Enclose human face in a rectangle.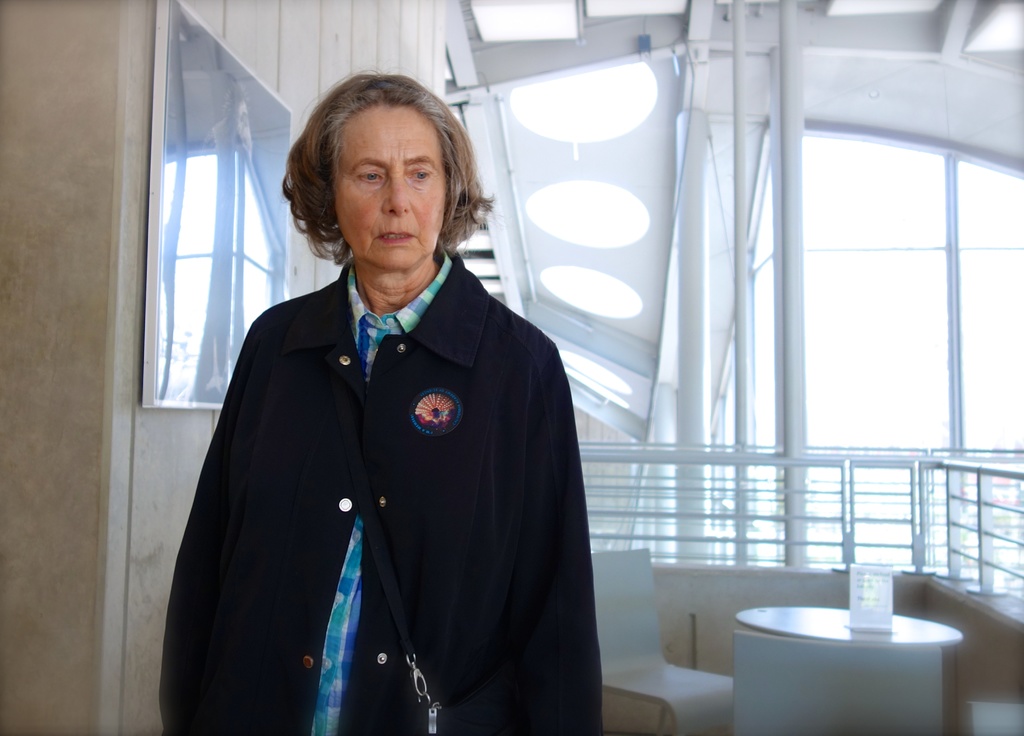
{"left": 325, "top": 100, "right": 451, "bottom": 265}.
